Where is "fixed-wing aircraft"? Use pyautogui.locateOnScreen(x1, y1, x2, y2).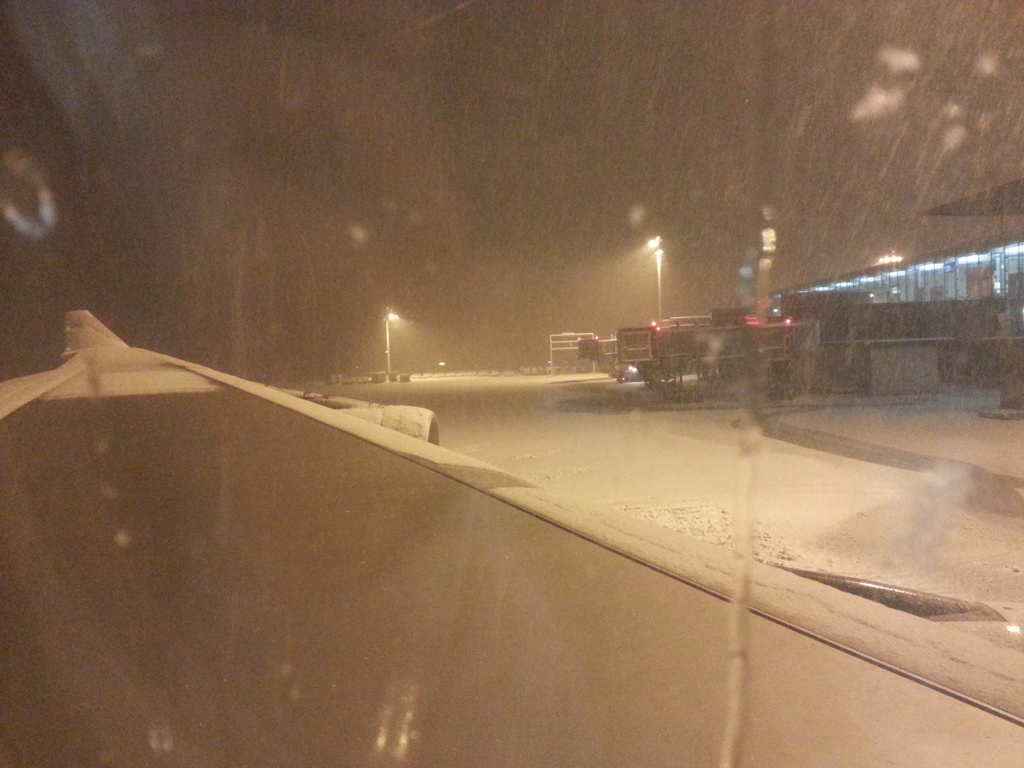
pyautogui.locateOnScreen(0, 302, 1023, 767).
